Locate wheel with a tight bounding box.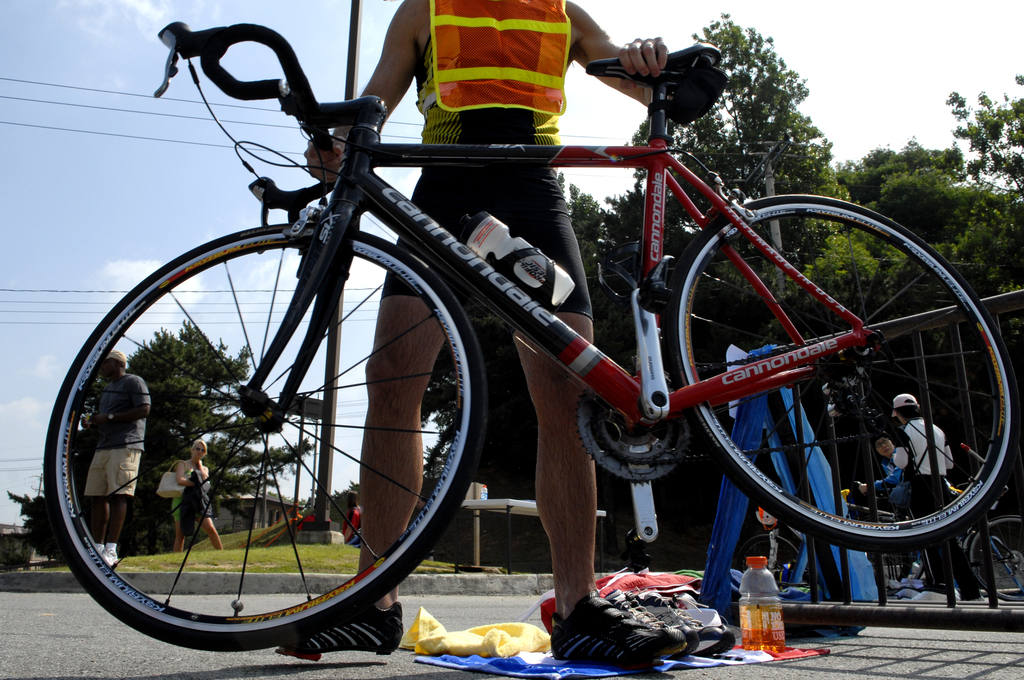
664,188,1020,558.
